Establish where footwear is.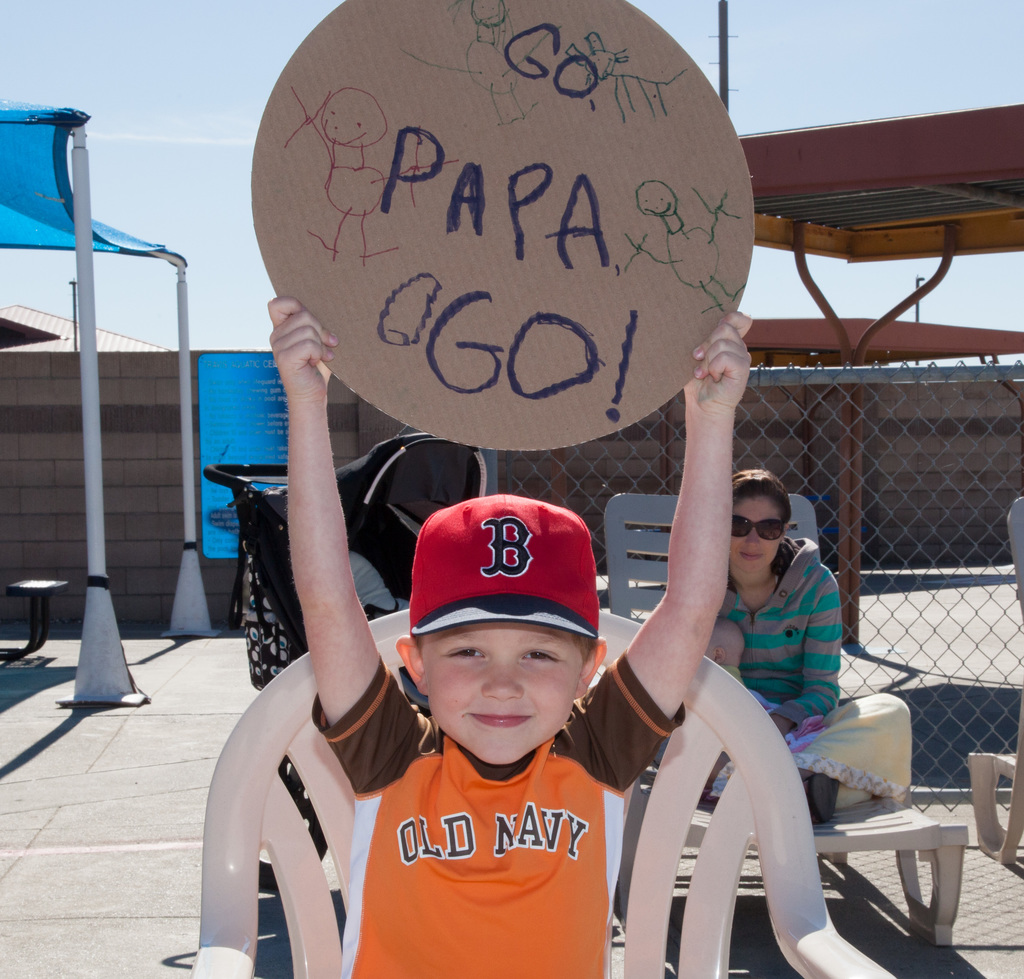
Established at box=[804, 771, 842, 825].
